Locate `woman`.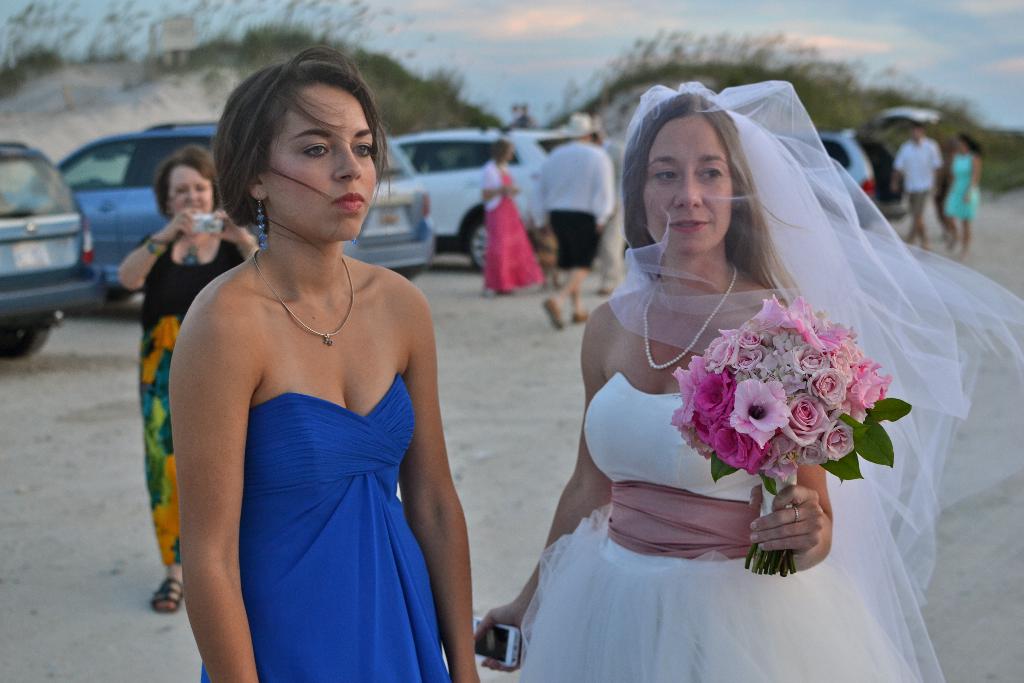
Bounding box: <region>939, 128, 977, 257</region>.
